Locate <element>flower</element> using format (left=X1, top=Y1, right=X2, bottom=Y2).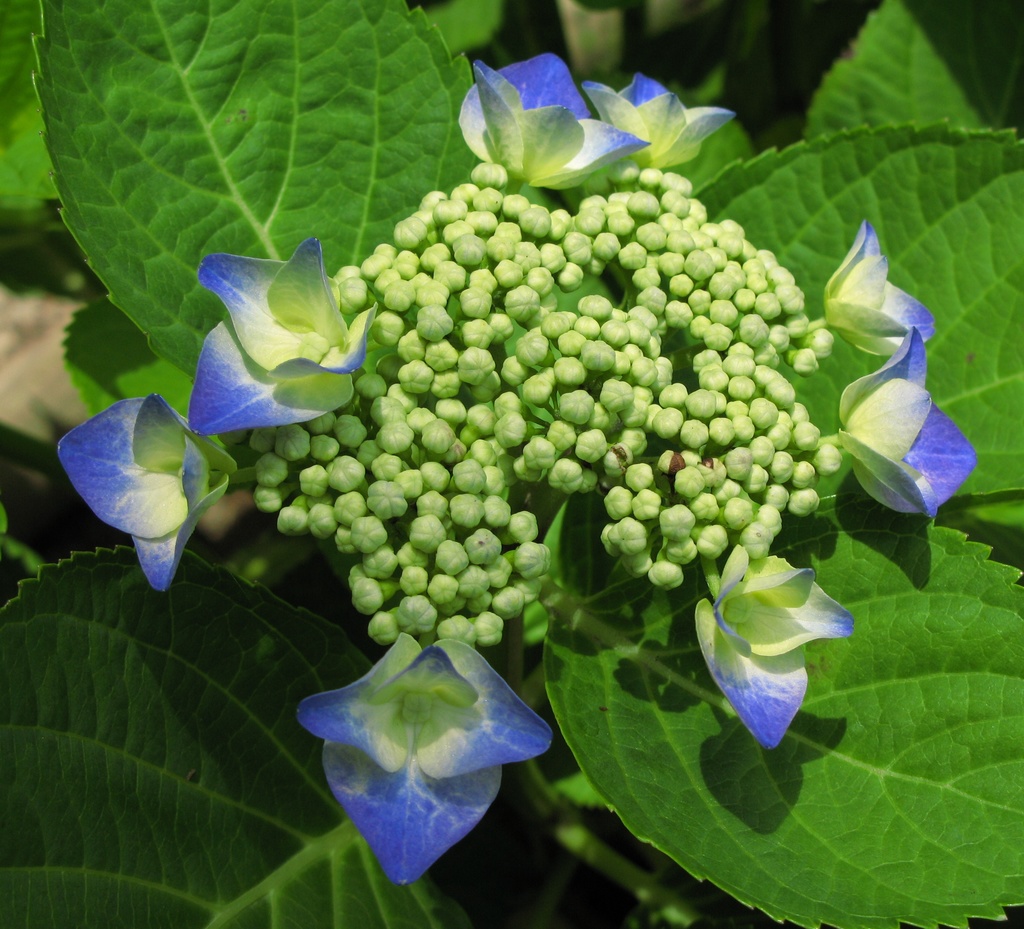
(left=836, top=328, right=980, bottom=515).
